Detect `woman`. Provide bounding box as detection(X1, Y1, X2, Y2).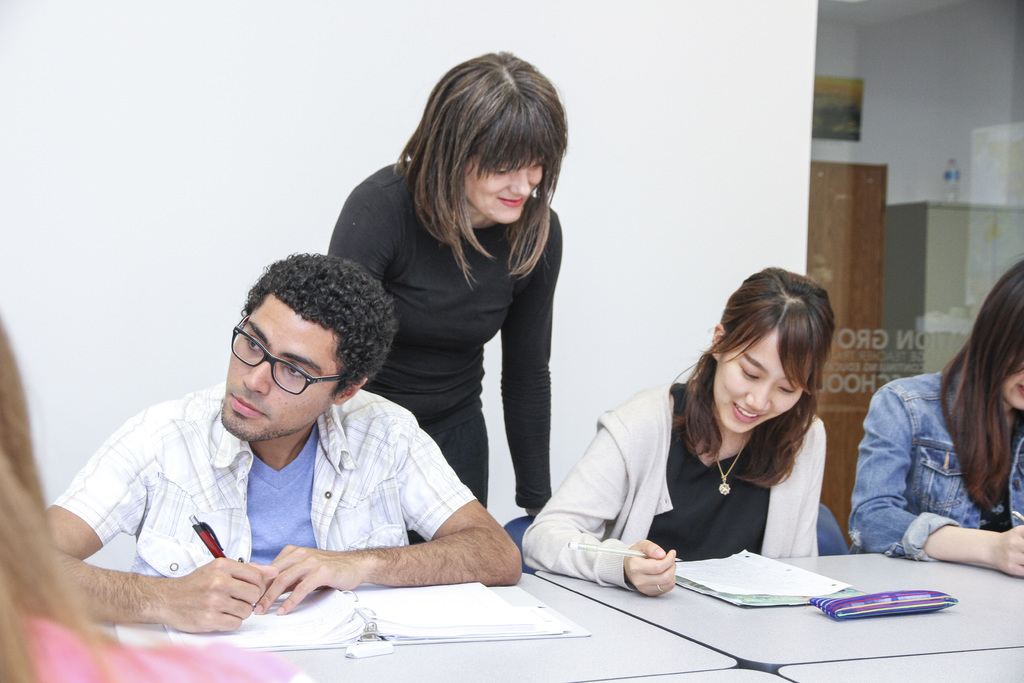
detection(845, 259, 1023, 582).
